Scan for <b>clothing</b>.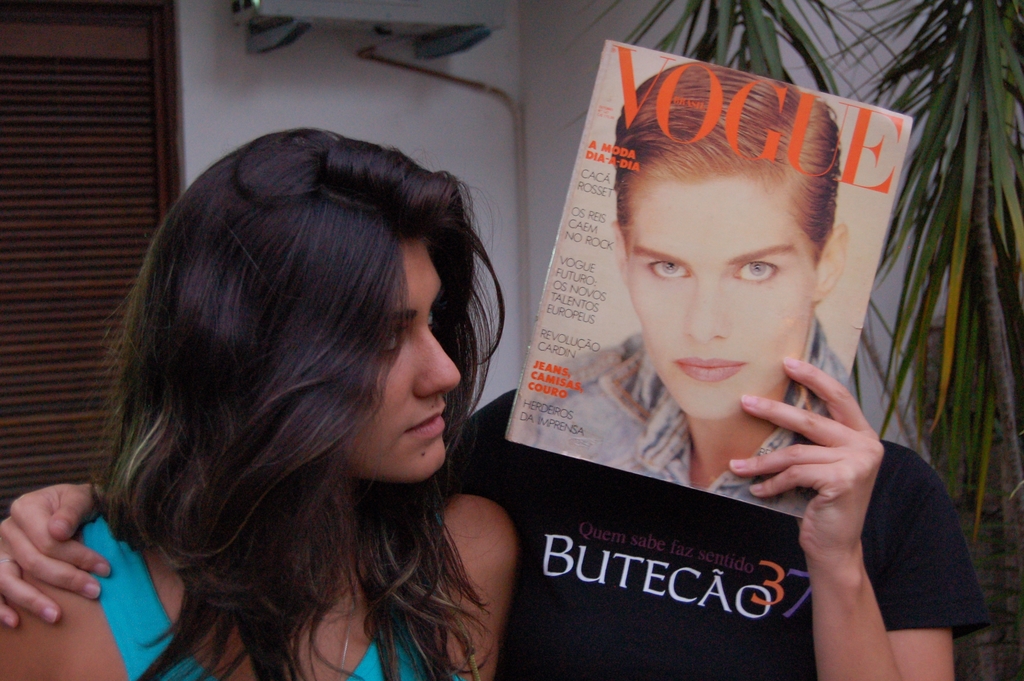
Scan result: region(76, 511, 440, 680).
